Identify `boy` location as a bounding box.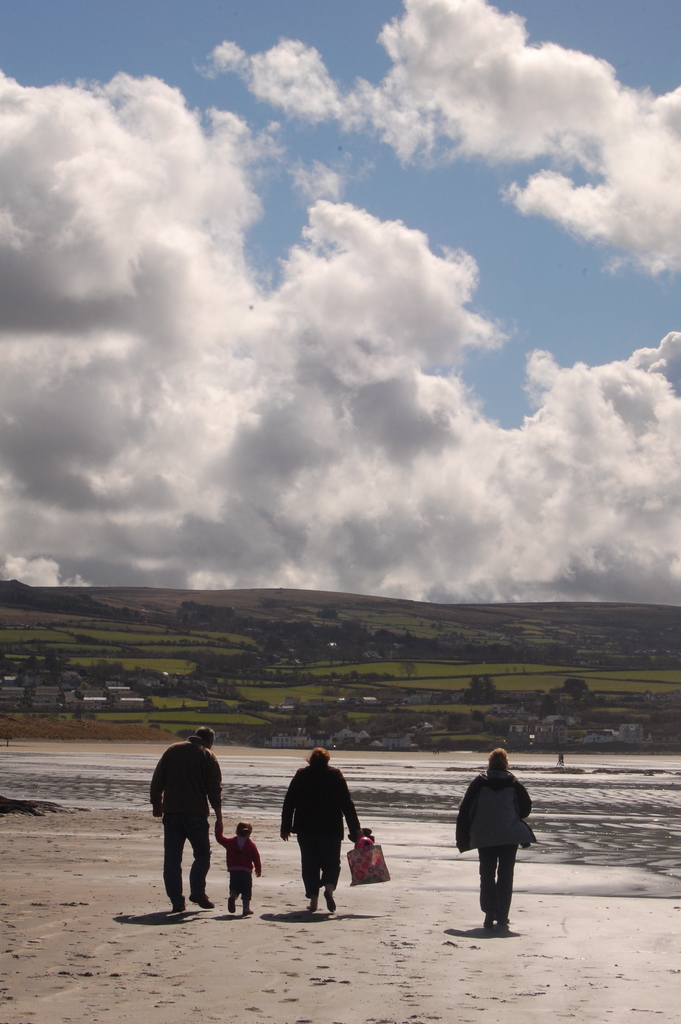
detection(216, 823, 263, 916).
